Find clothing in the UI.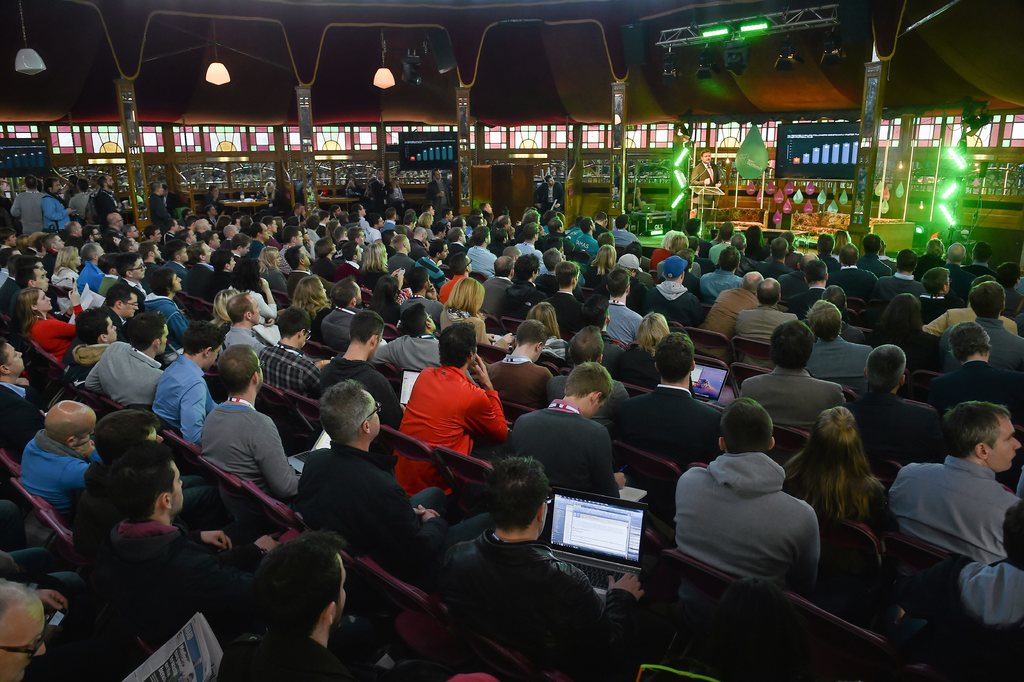
UI element at [563,229,578,244].
